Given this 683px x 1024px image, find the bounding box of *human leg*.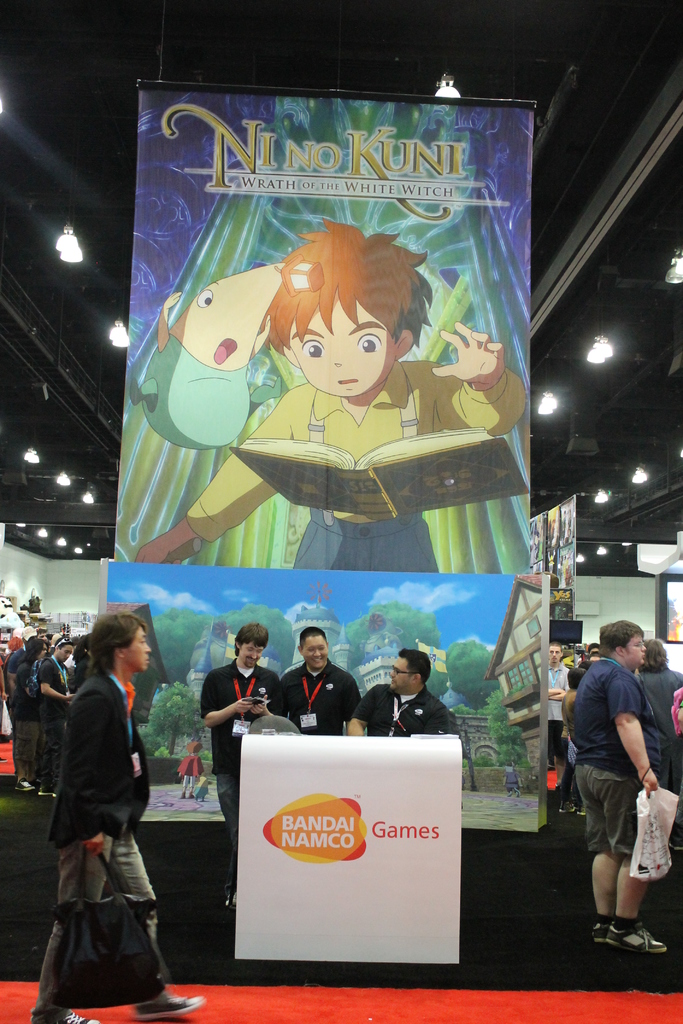
BBox(185, 769, 193, 801).
